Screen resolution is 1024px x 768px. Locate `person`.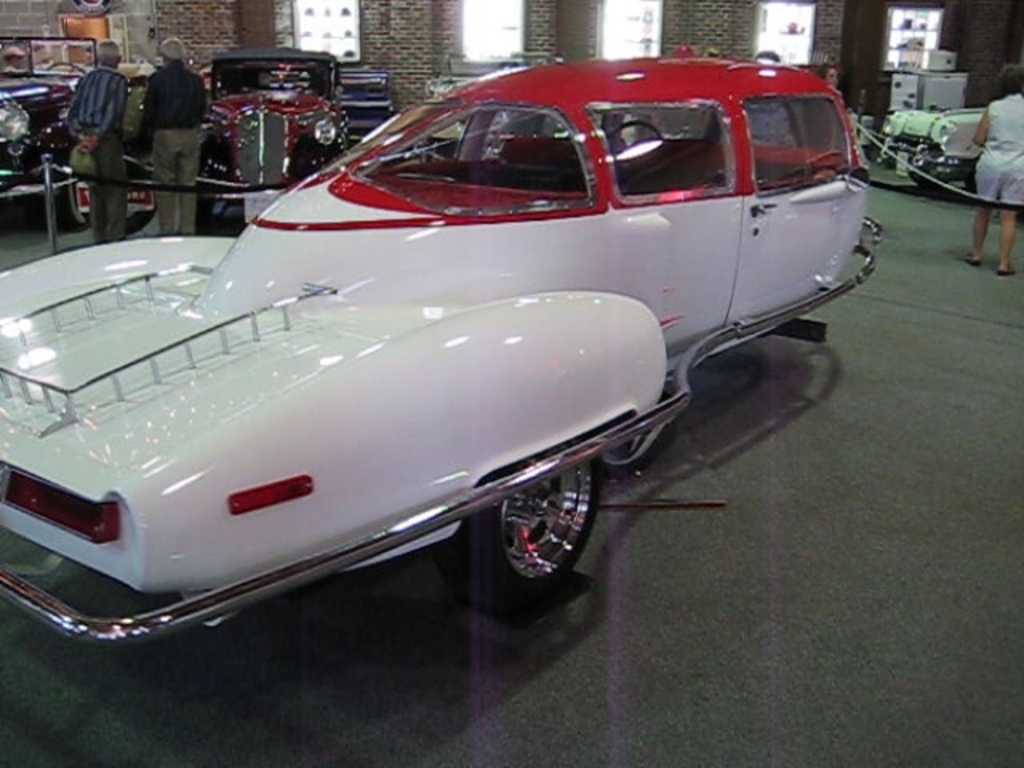
bbox=[963, 59, 1022, 275].
